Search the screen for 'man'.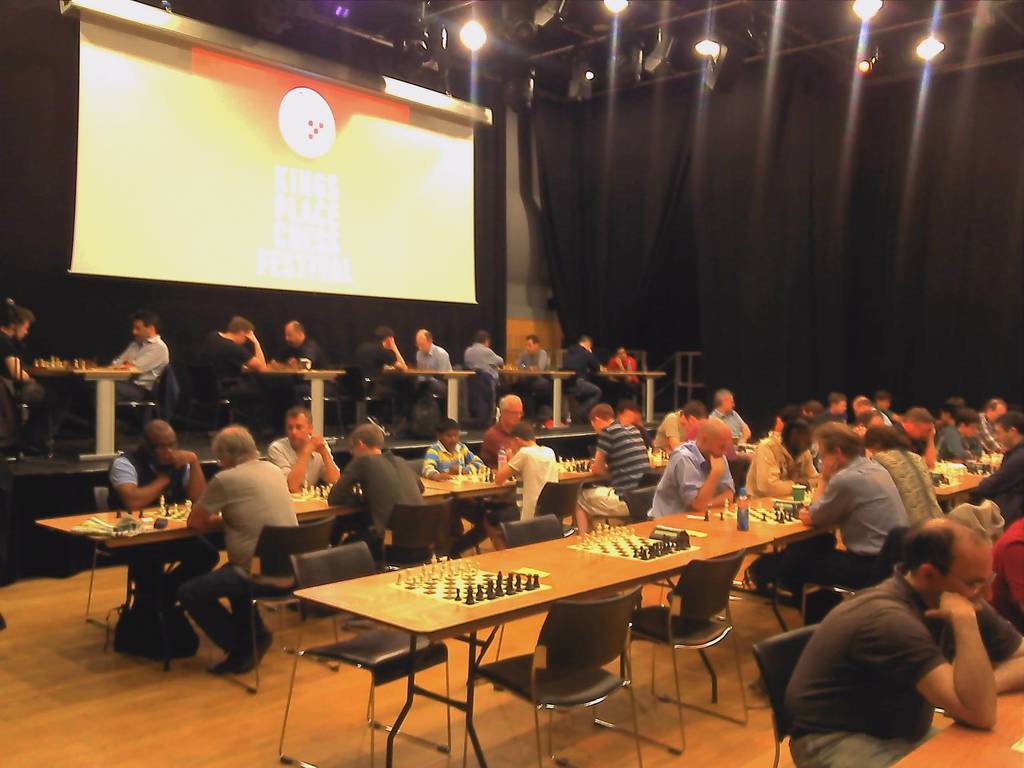
Found at crop(104, 314, 167, 424).
